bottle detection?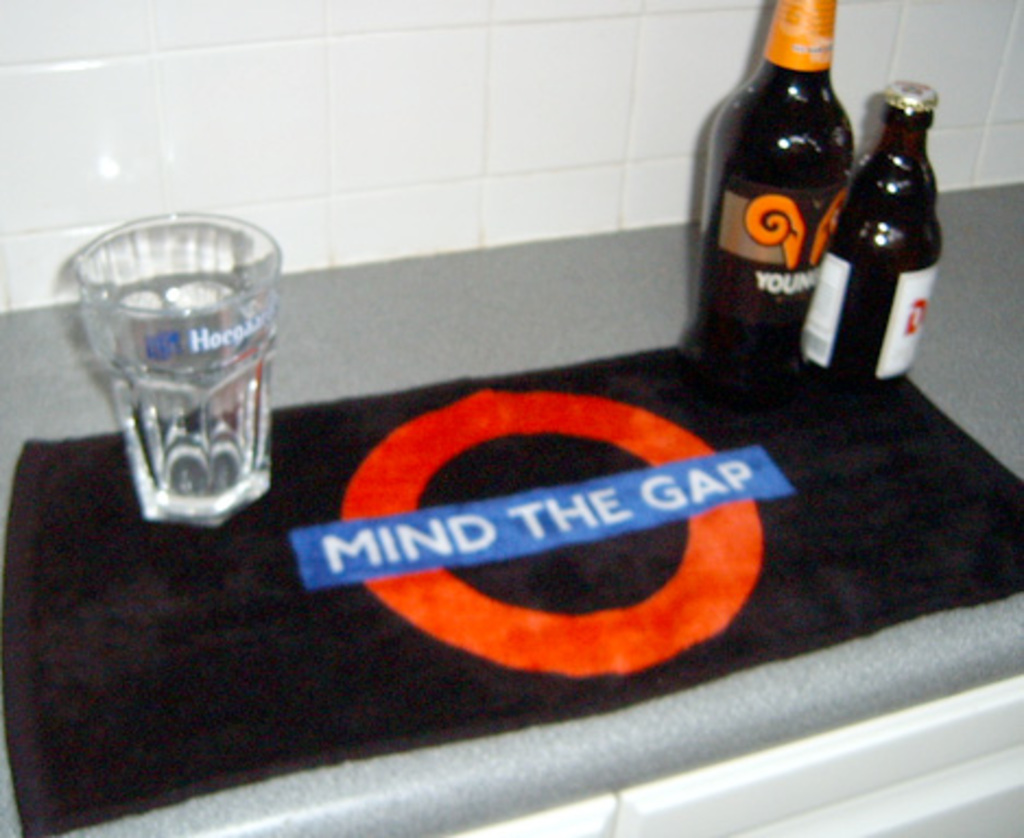
bbox=[808, 70, 945, 391]
